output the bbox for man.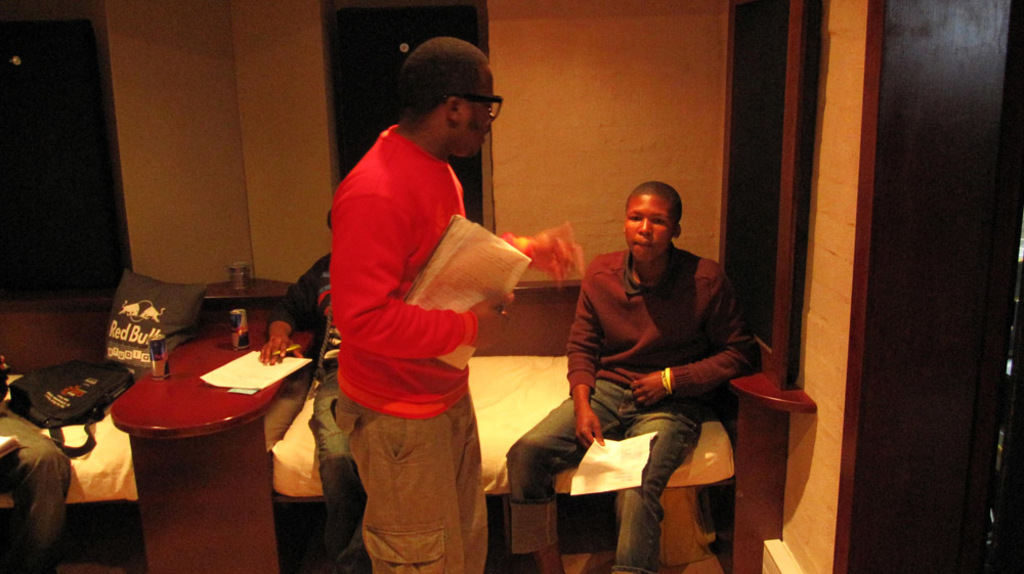
left=330, top=37, right=580, bottom=573.
